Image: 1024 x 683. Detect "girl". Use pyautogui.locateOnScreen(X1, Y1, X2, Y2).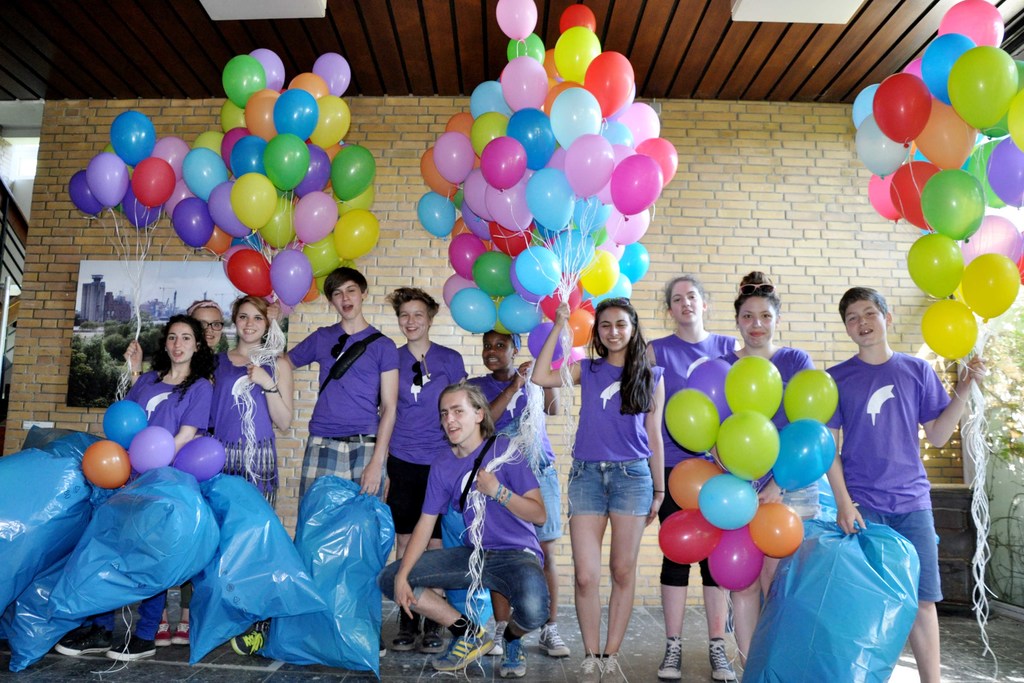
pyautogui.locateOnScreen(639, 271, 757, 682).
